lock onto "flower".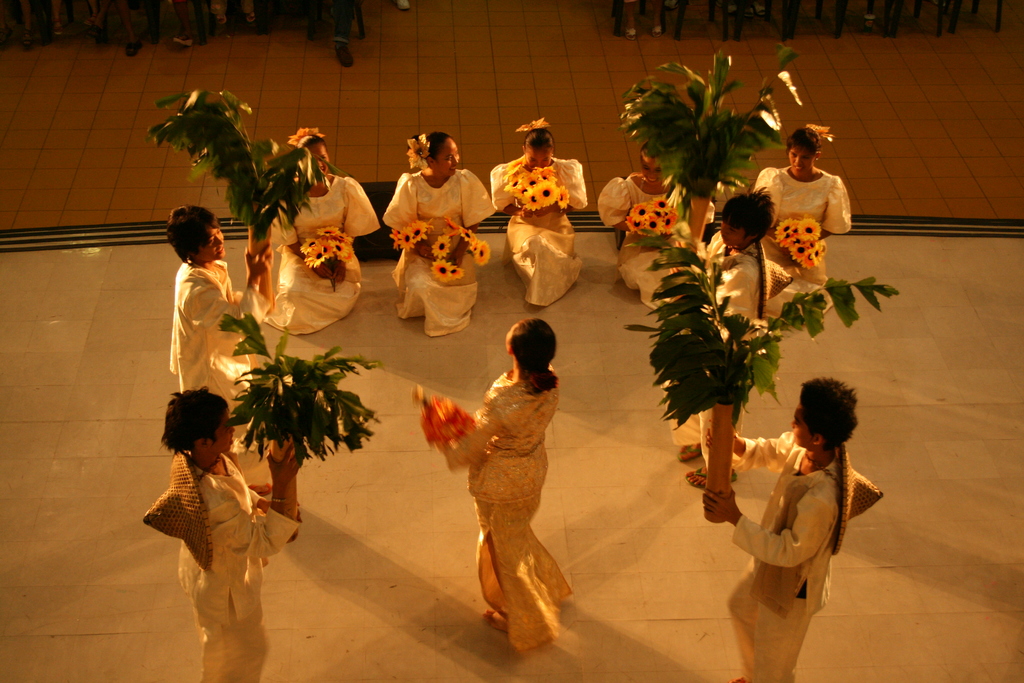
Locked: Rect(442, 265, 467, 281).
